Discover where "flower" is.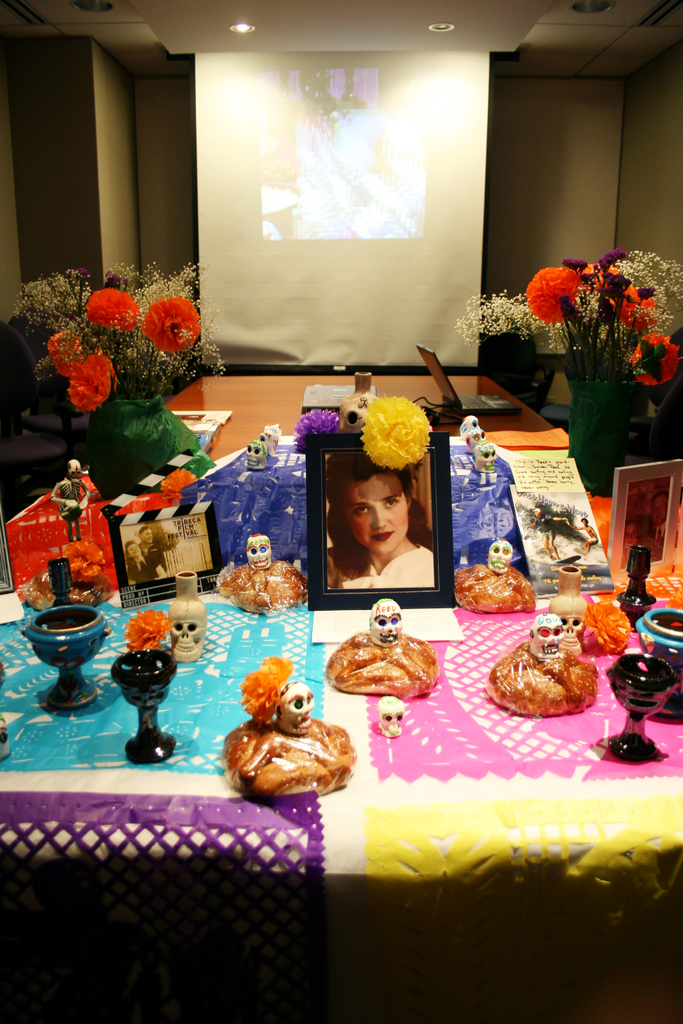
Discovered at left=59, top=539, right=108, bottom=586.
